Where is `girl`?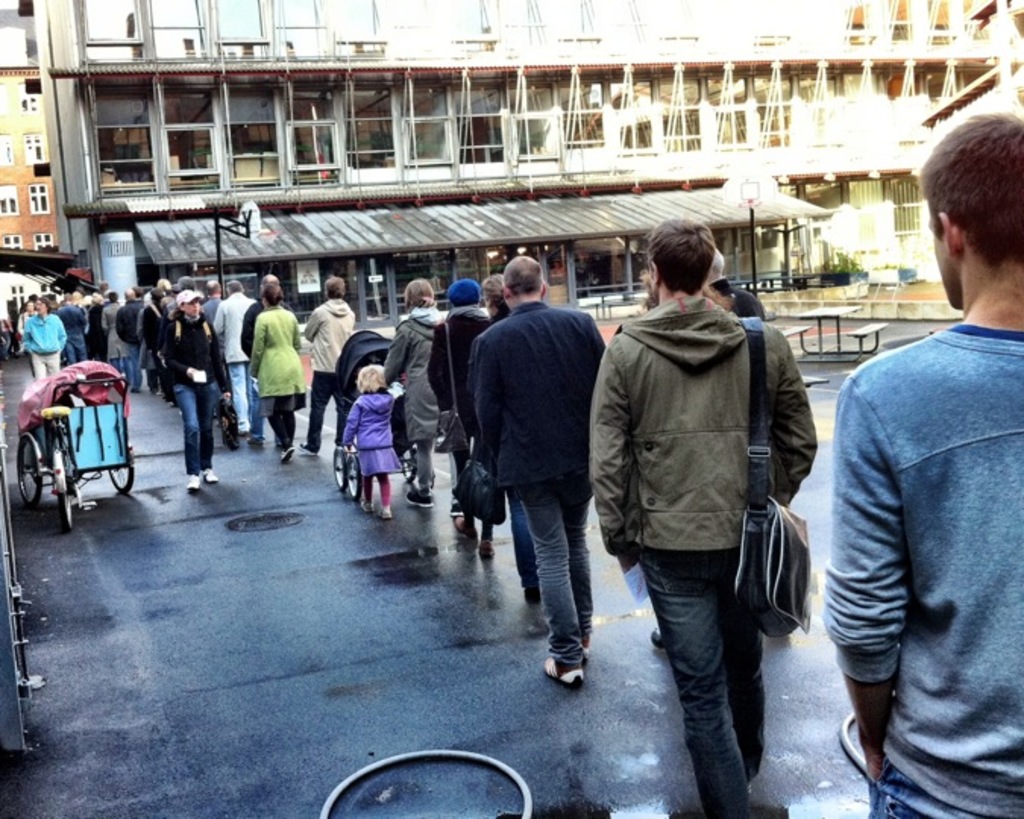
[left=340, top=364, right=402, bottom=517].
